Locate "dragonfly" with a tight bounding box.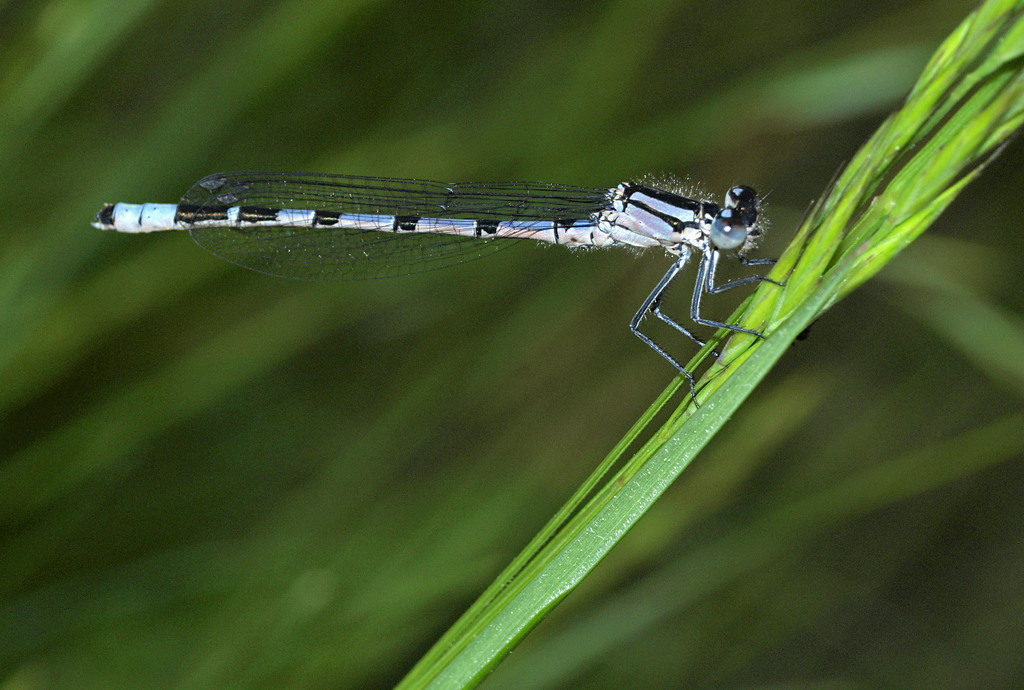
bbox=[90, 174, 782, 411].
